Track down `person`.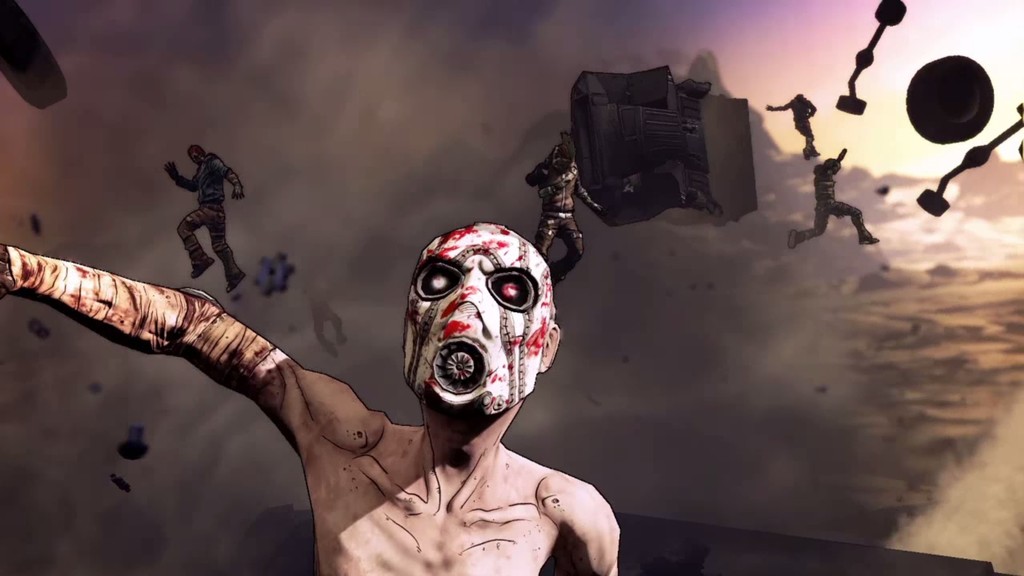
Tracked to (left=163, top=124, right=239, bottom=301).
